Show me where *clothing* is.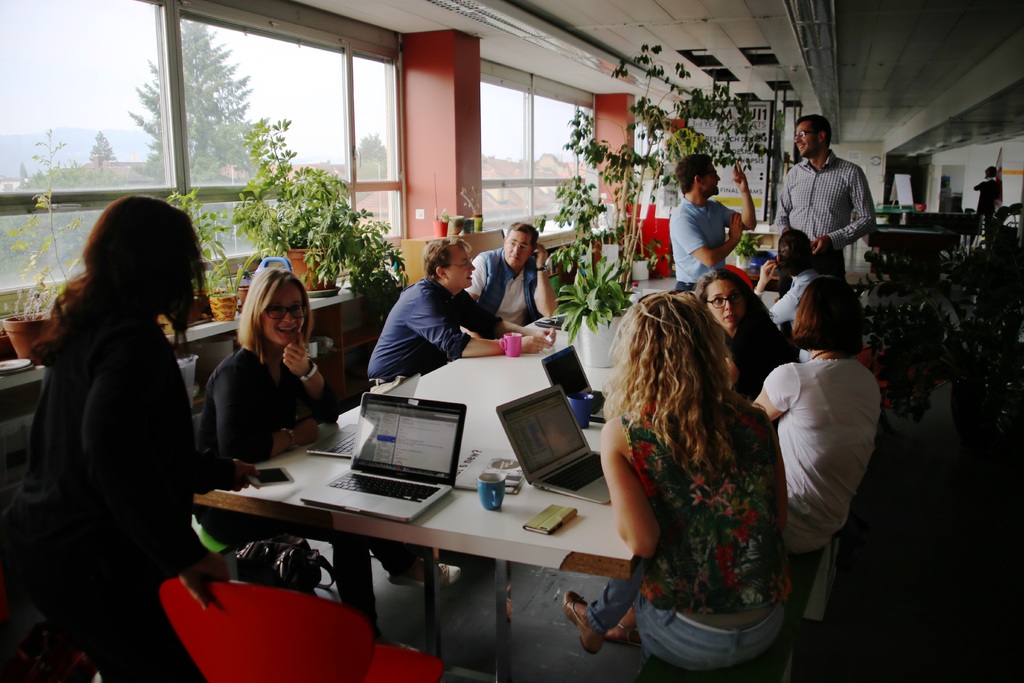
*clothing* is at l=576, t=431, r=796, b=682.
